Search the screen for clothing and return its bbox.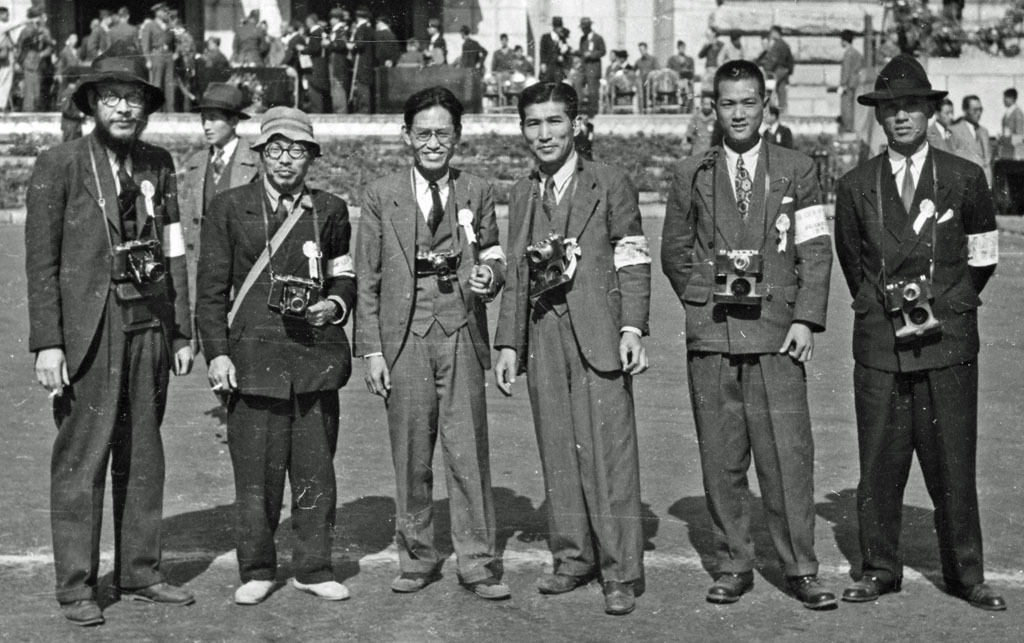
Found: 821, 101, 1002, 603.
